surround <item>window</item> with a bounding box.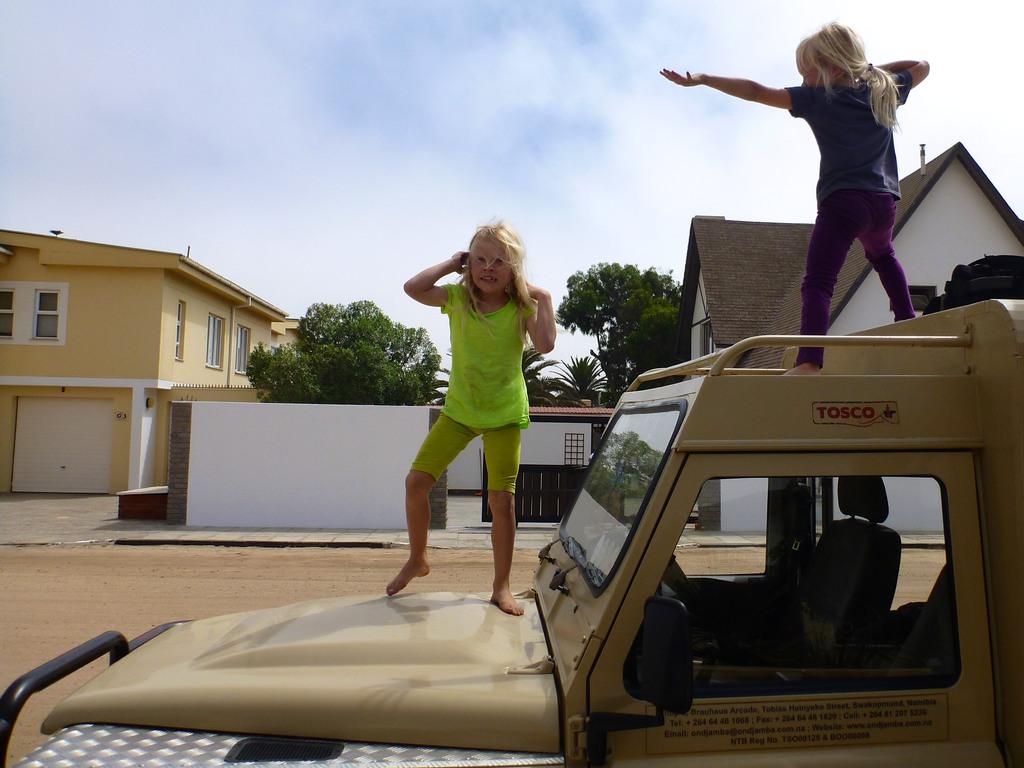
bbox(31, 291, 60, 341).
